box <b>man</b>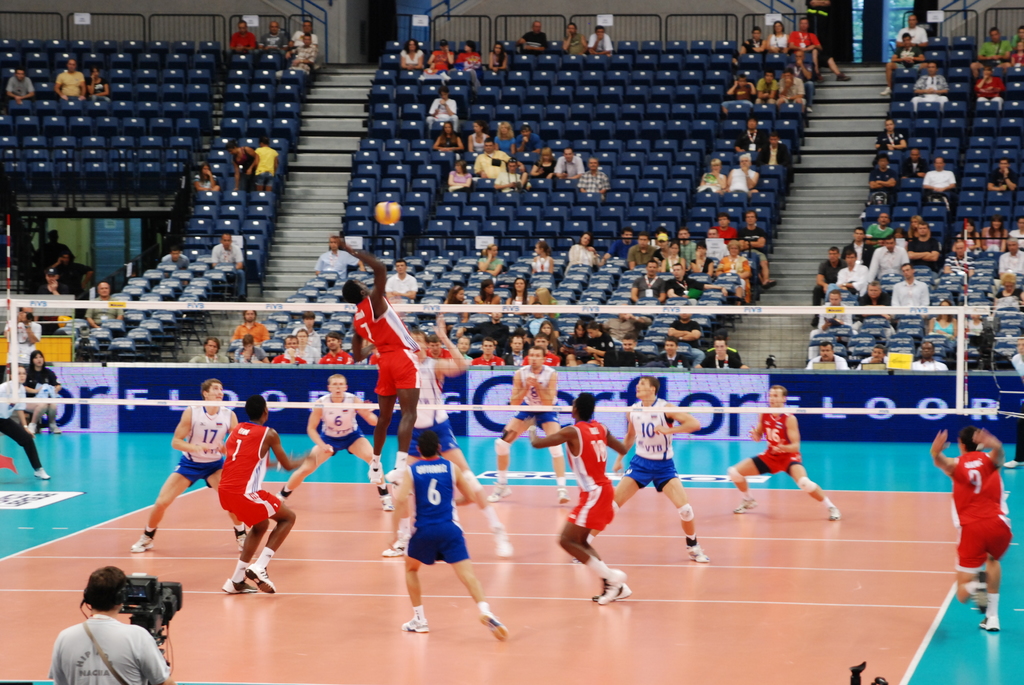
bbox=(47, 567, 173, 684)
